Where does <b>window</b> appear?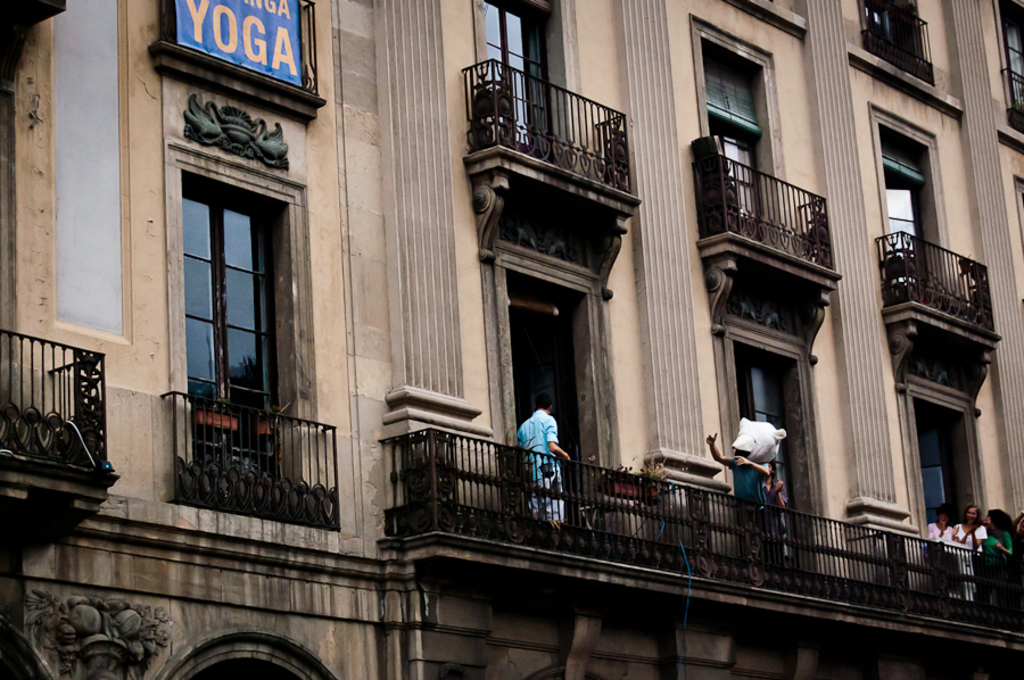
Appears at <bbox>478, 0, 561, 160</bbox>.
